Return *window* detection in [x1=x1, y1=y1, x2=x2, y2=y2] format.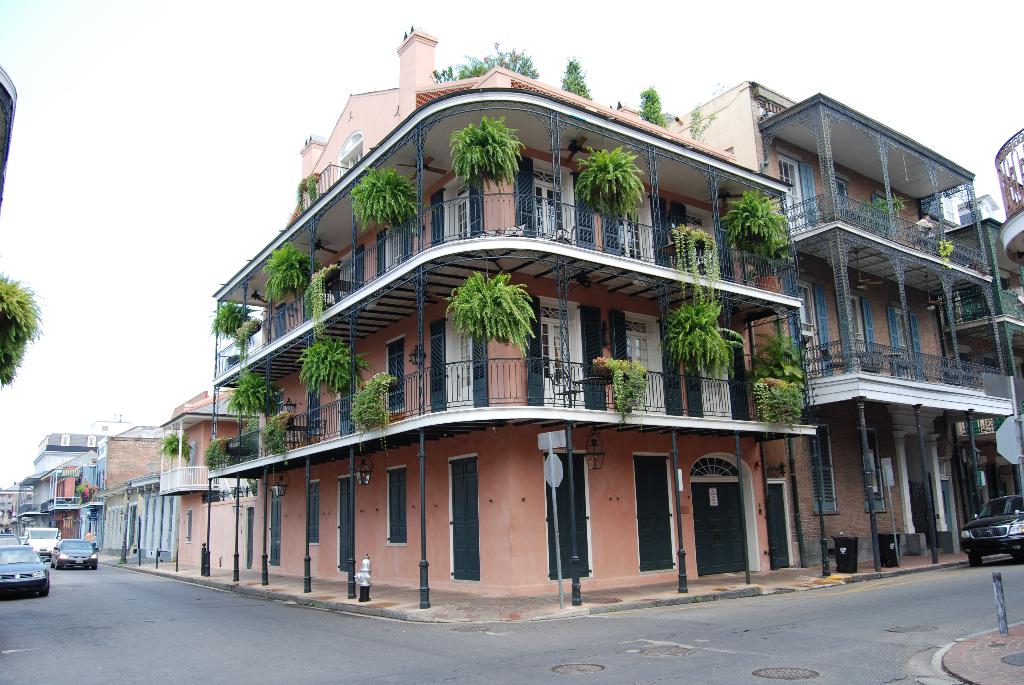
[x1=184, y1=510, x2=196, y2=542].
